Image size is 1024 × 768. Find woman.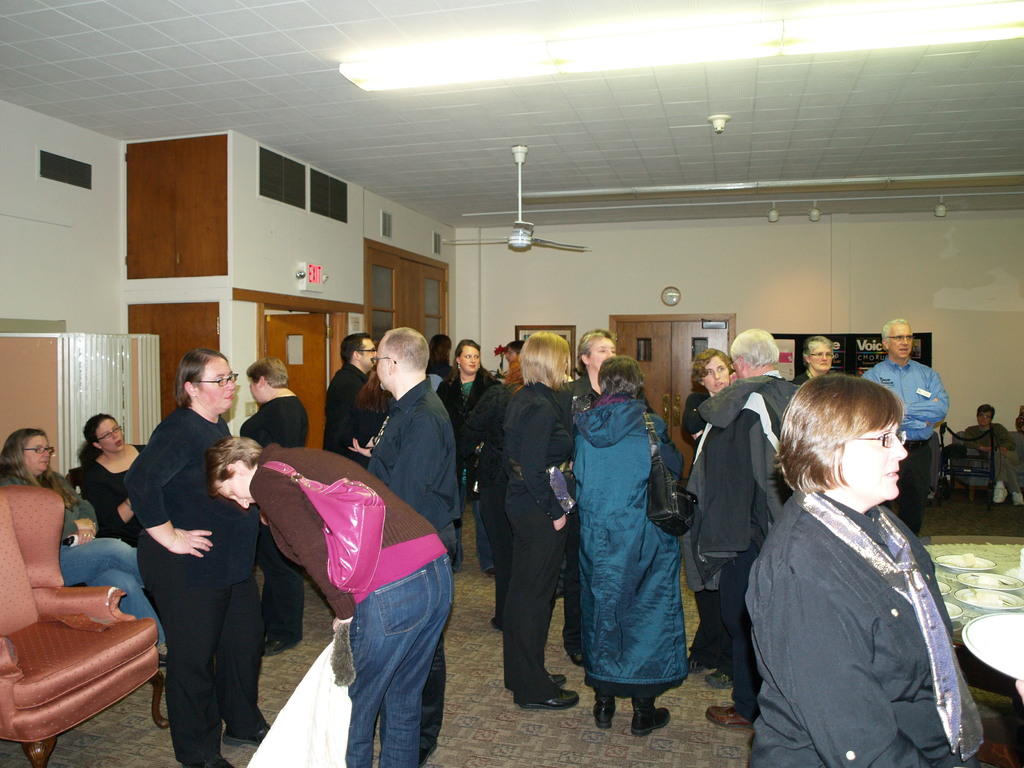
locate(1, 428, 168, 666).
